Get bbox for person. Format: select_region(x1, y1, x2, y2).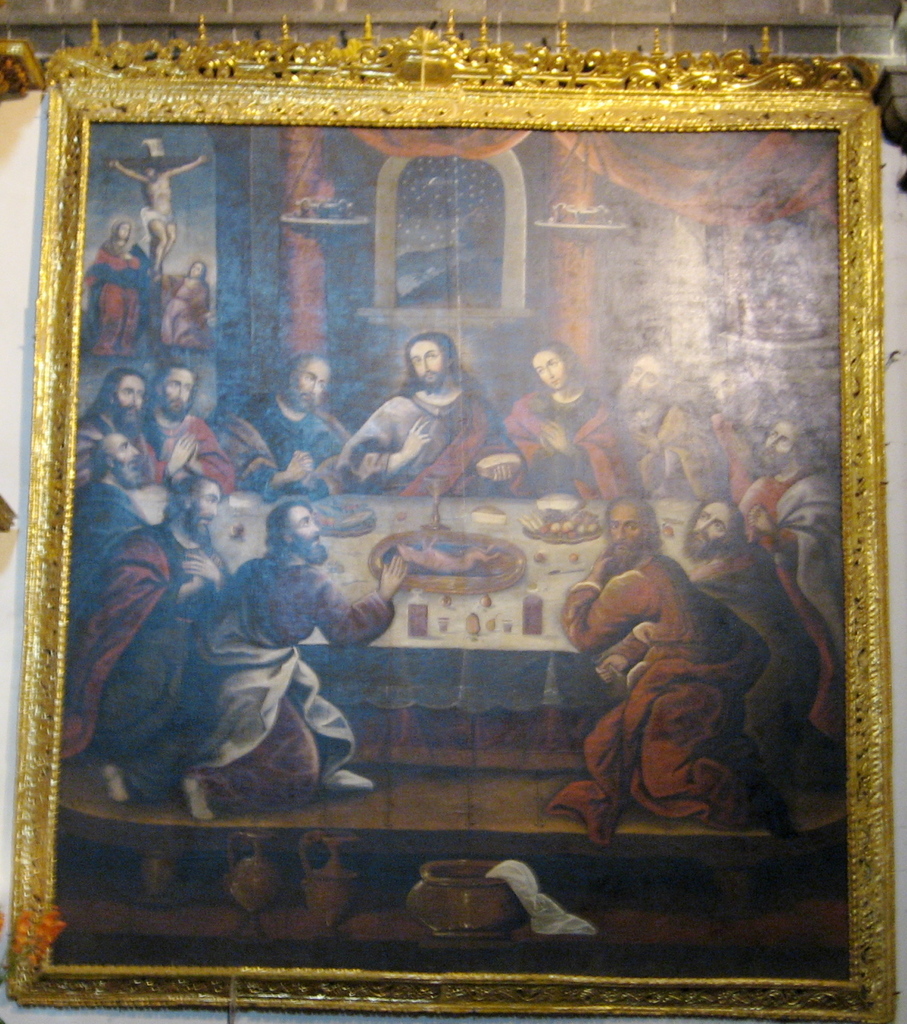
select_region(683, 491, 825, 830).
